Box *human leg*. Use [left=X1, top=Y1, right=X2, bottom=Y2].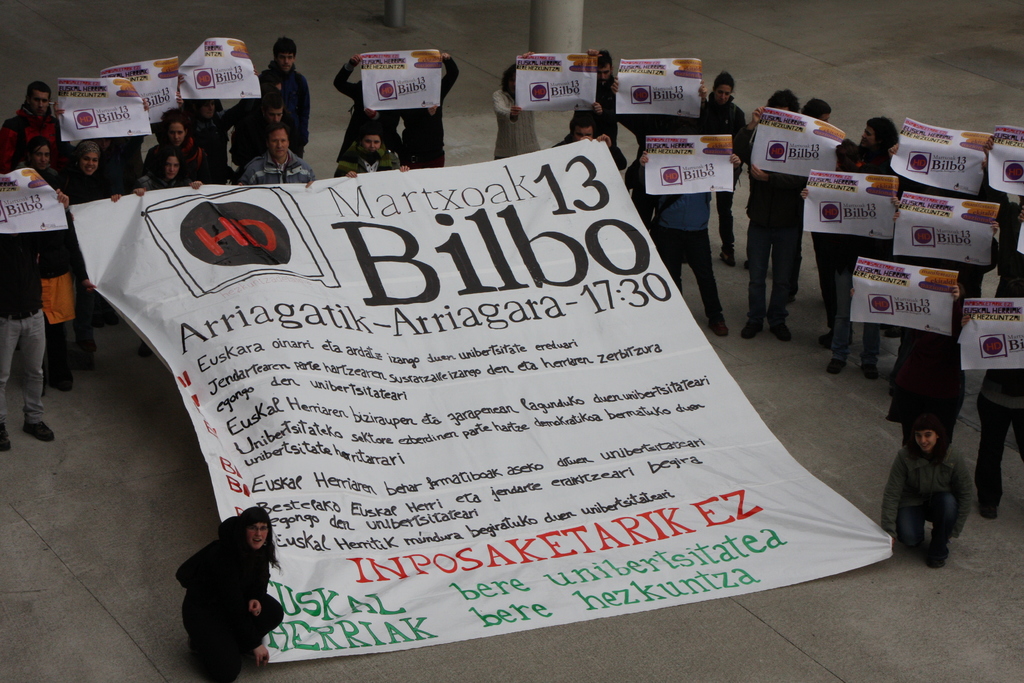
[left=20, top=309, right=52, bottom=440].
